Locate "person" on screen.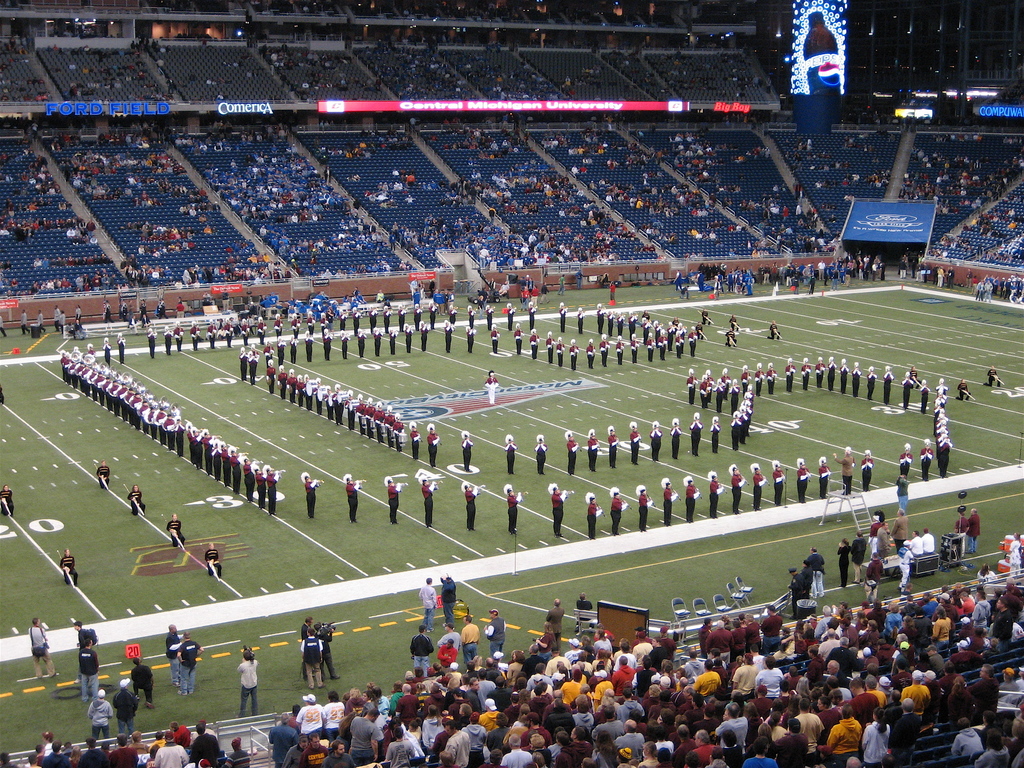
On screen at bbox=[897, 443, 913, 479].
